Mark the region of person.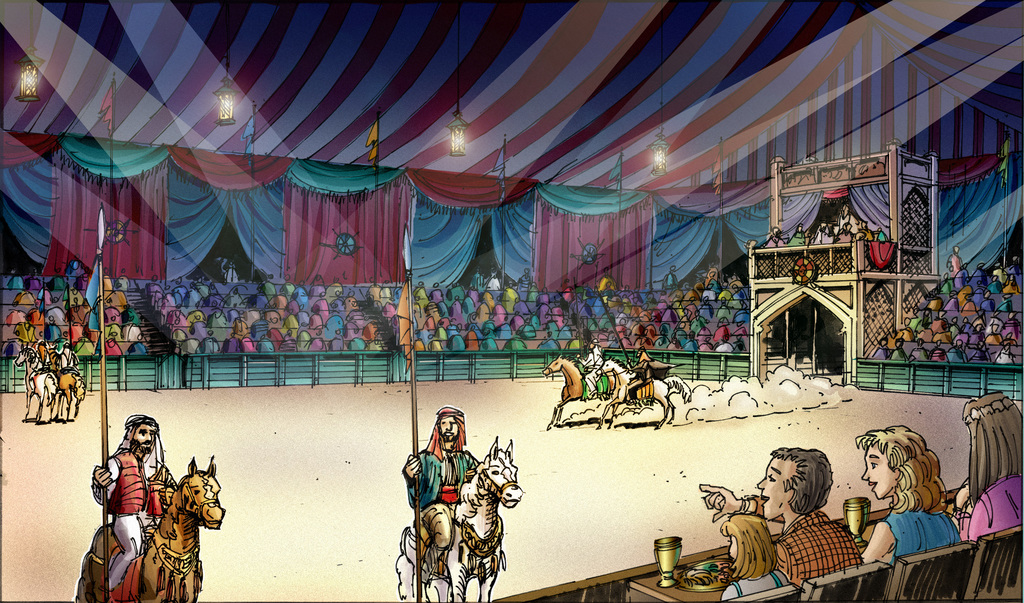
Region: x1=863, y1=425, x2=962, y2=565.
